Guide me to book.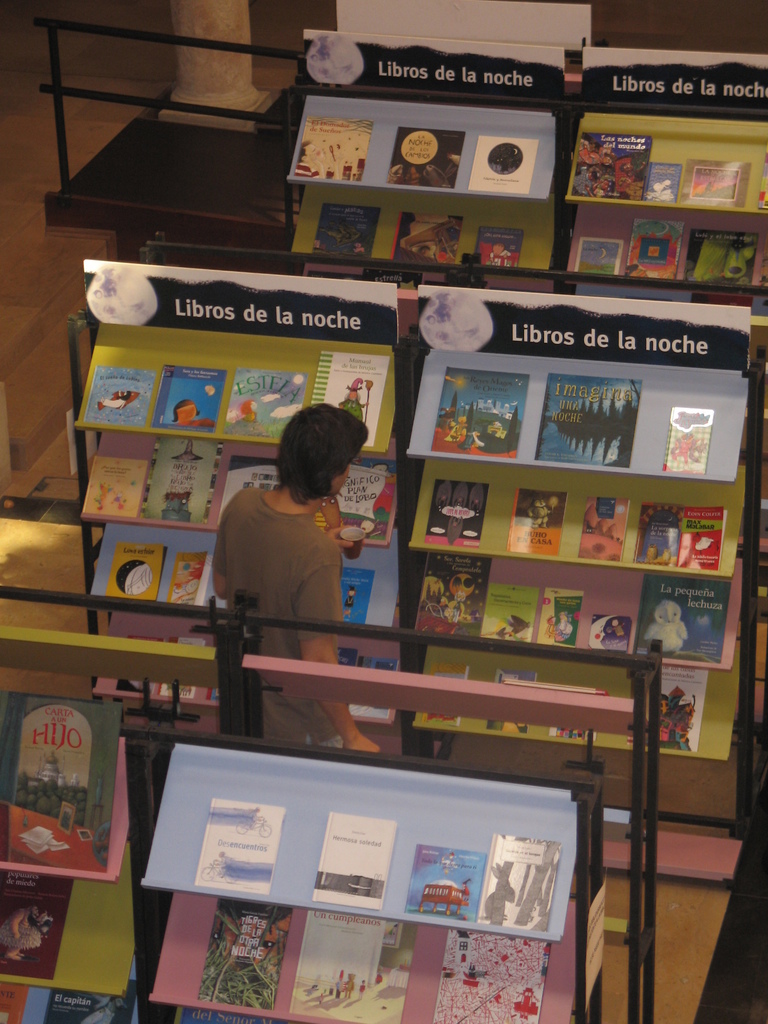
Guidance: <box>287,905,408,1022</box>.
